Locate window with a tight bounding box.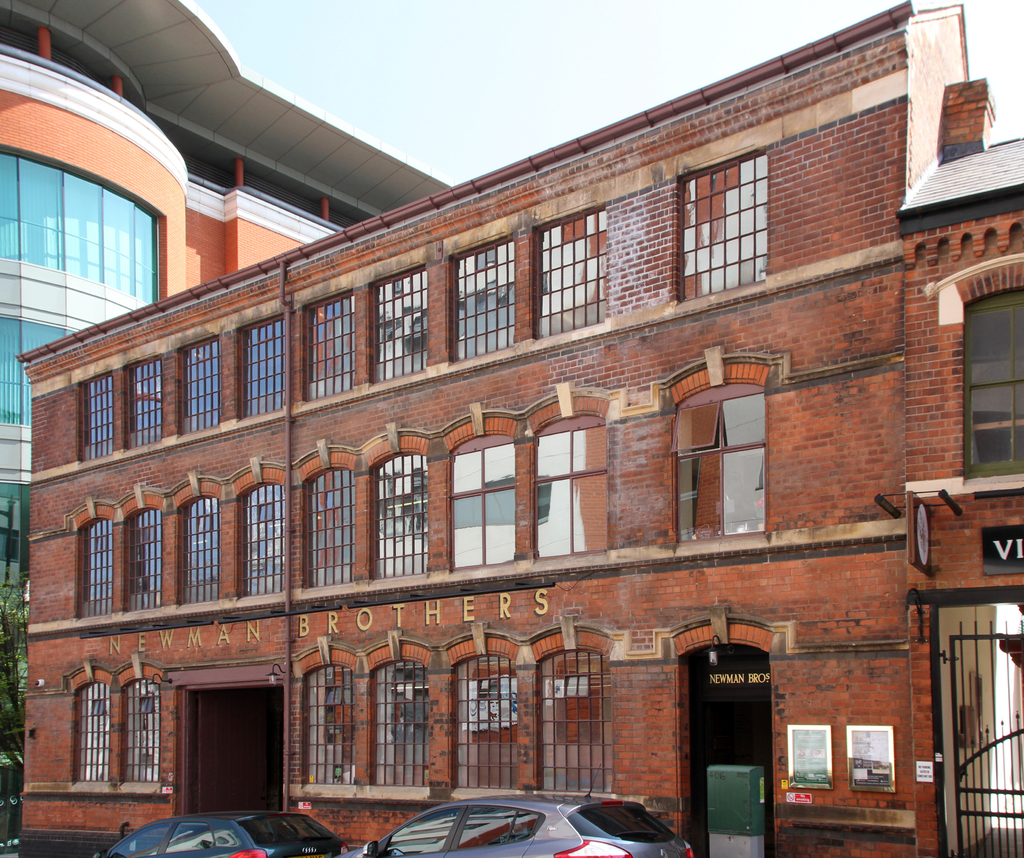
bbox=[237, 479, 293, 596].
